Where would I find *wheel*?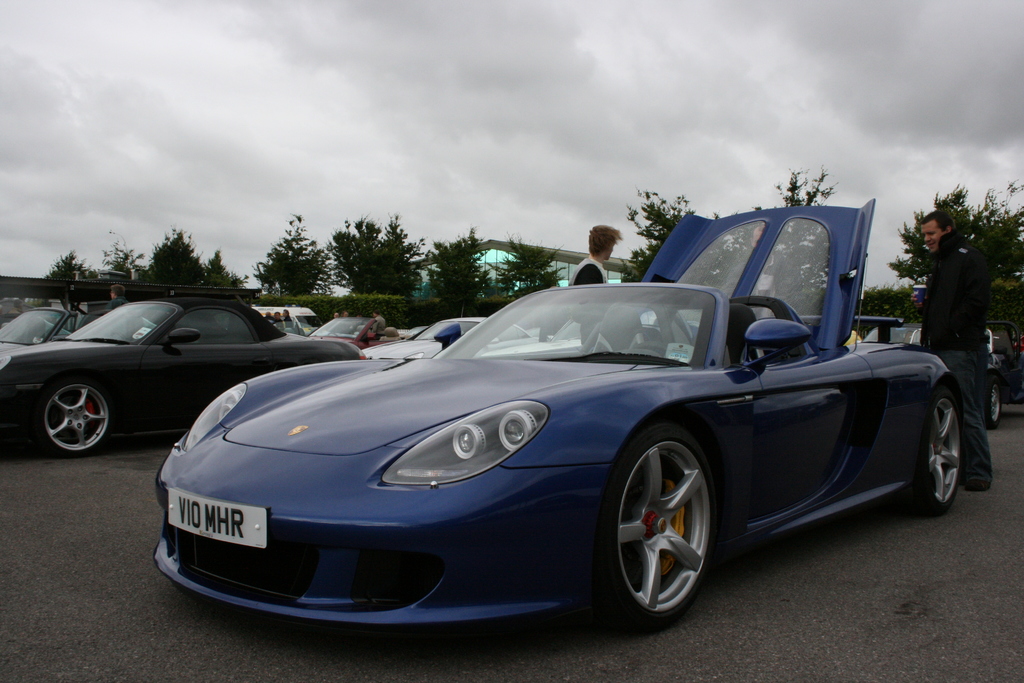
At box(35, 381, 116, 456).
